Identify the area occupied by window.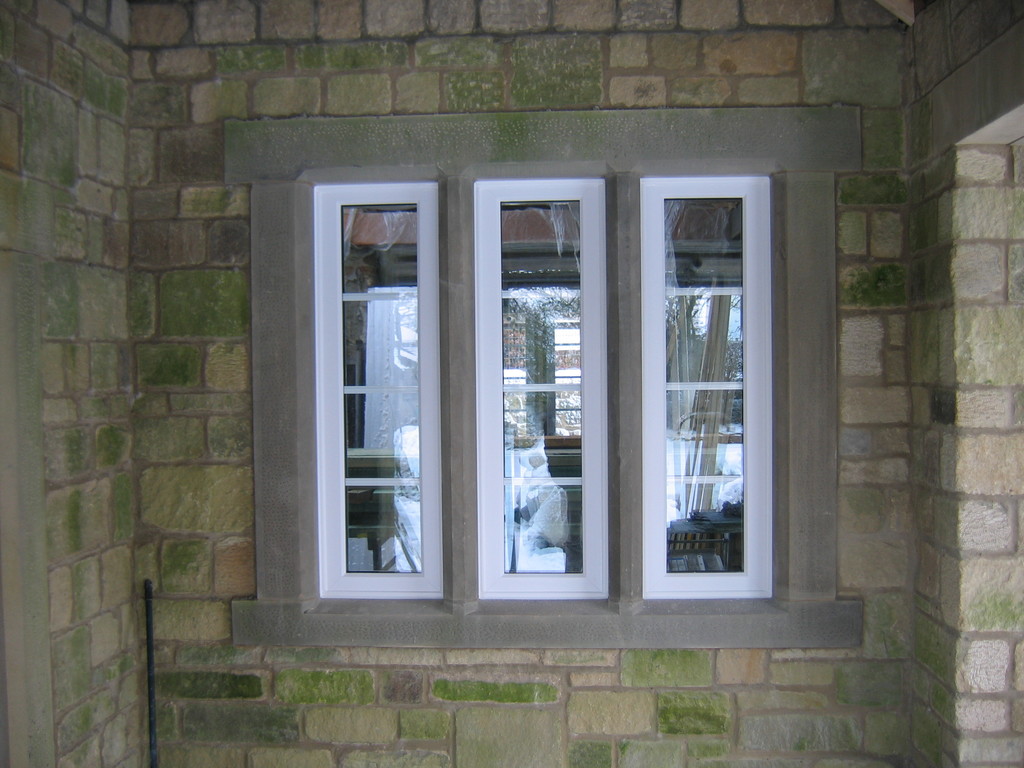
Area: 312/175/443/602.
